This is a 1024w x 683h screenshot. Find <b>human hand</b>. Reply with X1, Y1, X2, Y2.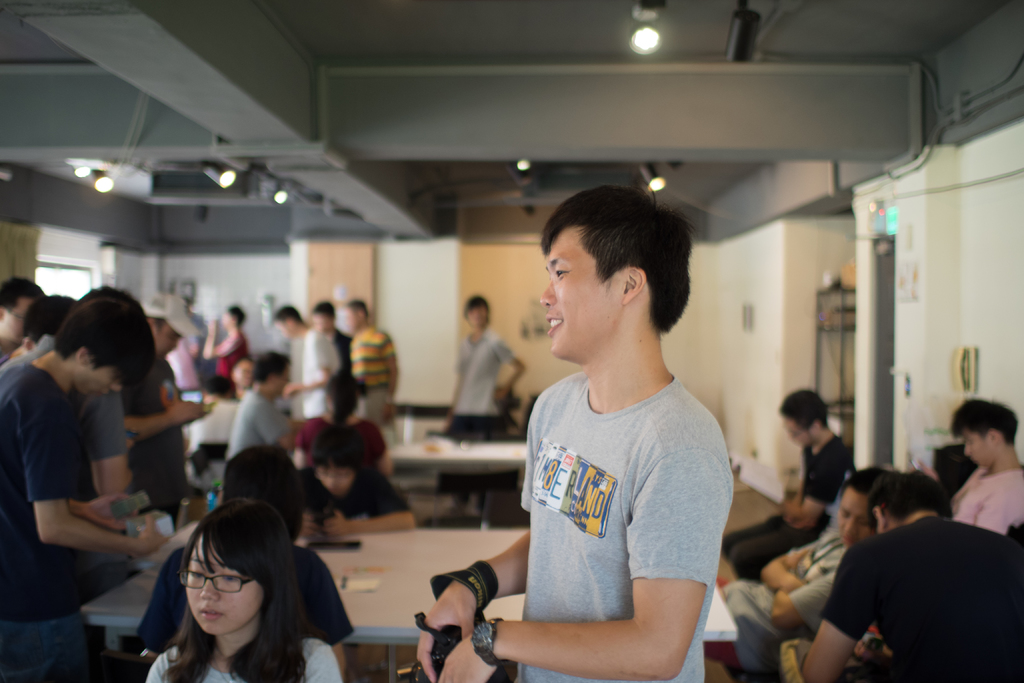
209, 317, 221, 338.
